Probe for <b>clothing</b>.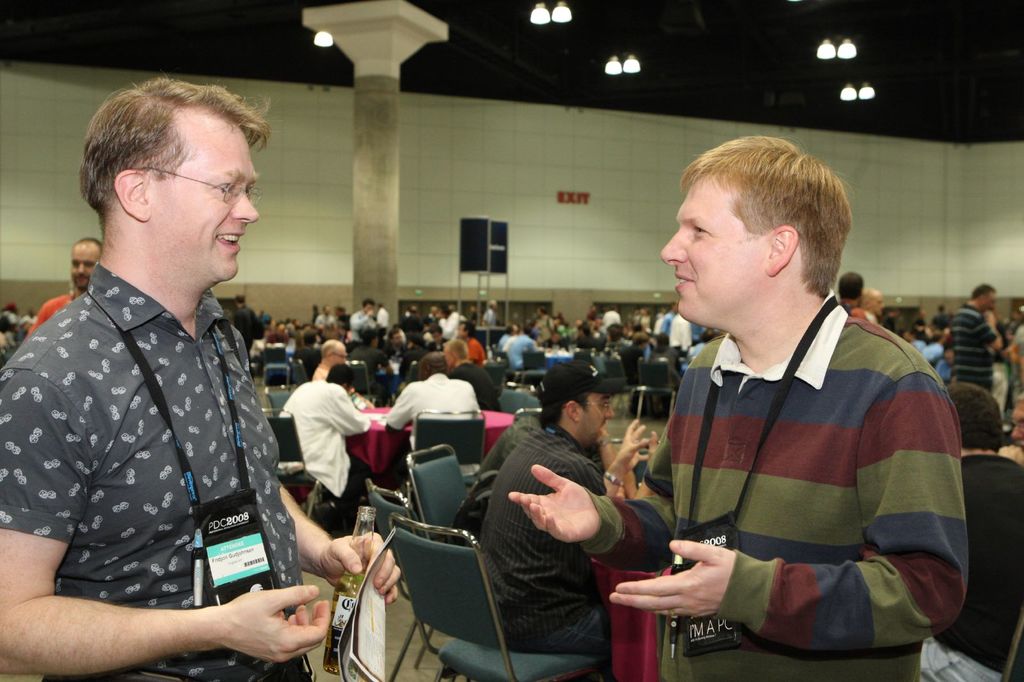
Probe result: 444 309 462 340.
